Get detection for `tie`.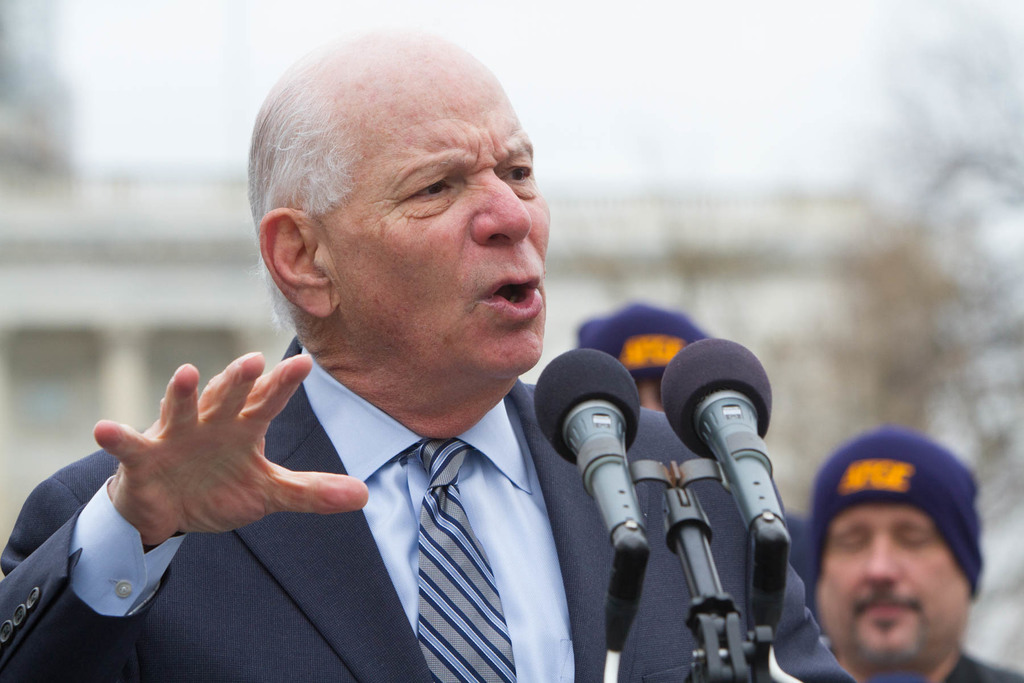
Detection: 396, 437, 519, 682.
